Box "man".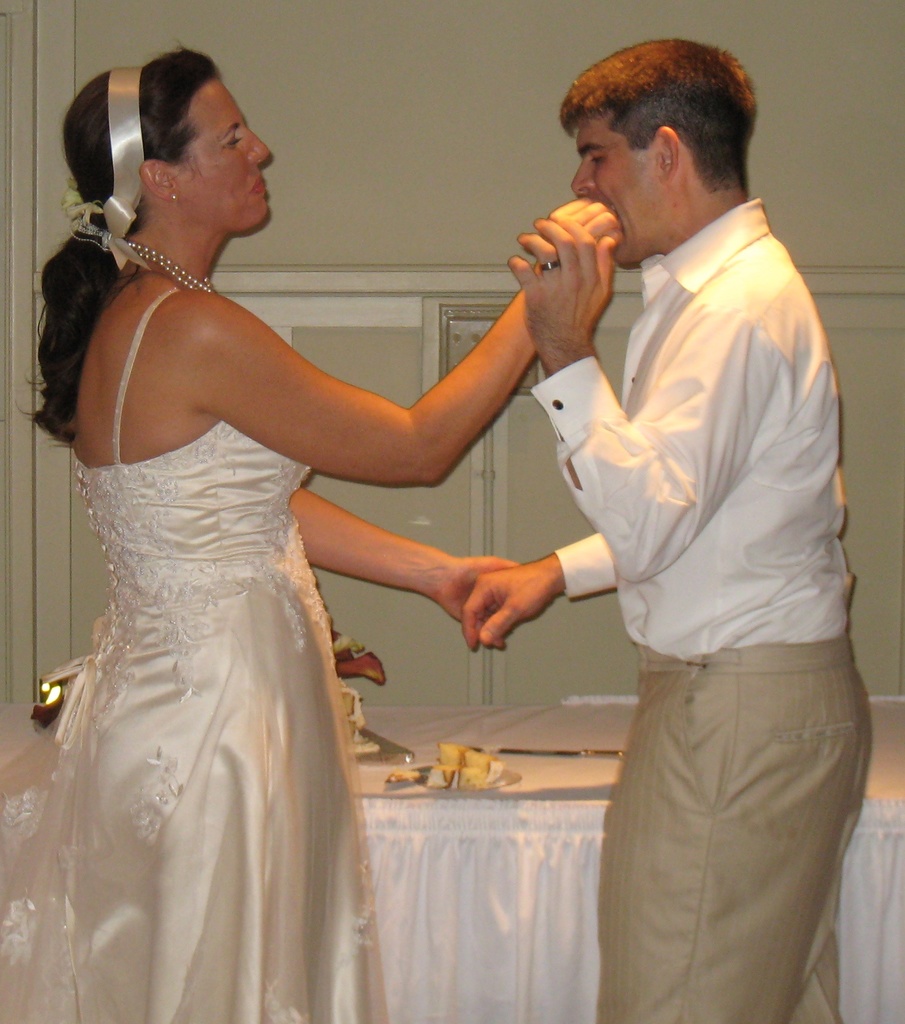
<bbox>523, 0, 882, 1023</bbox>.
